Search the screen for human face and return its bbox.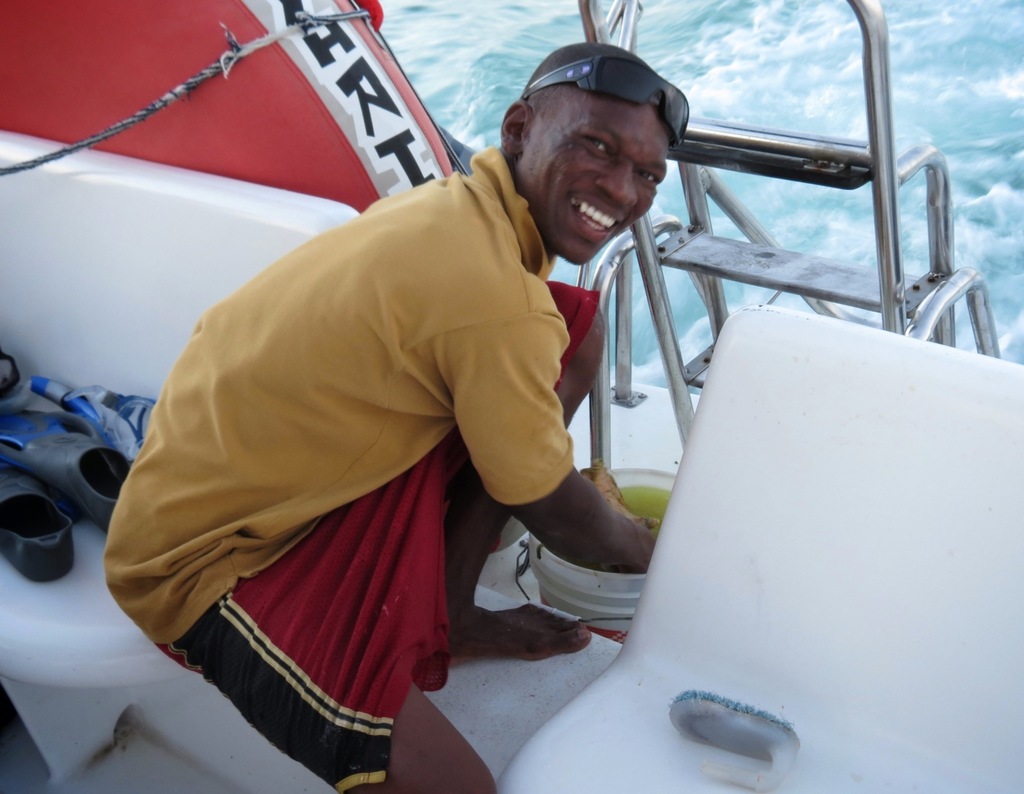
Found: (525,92,666,264).
